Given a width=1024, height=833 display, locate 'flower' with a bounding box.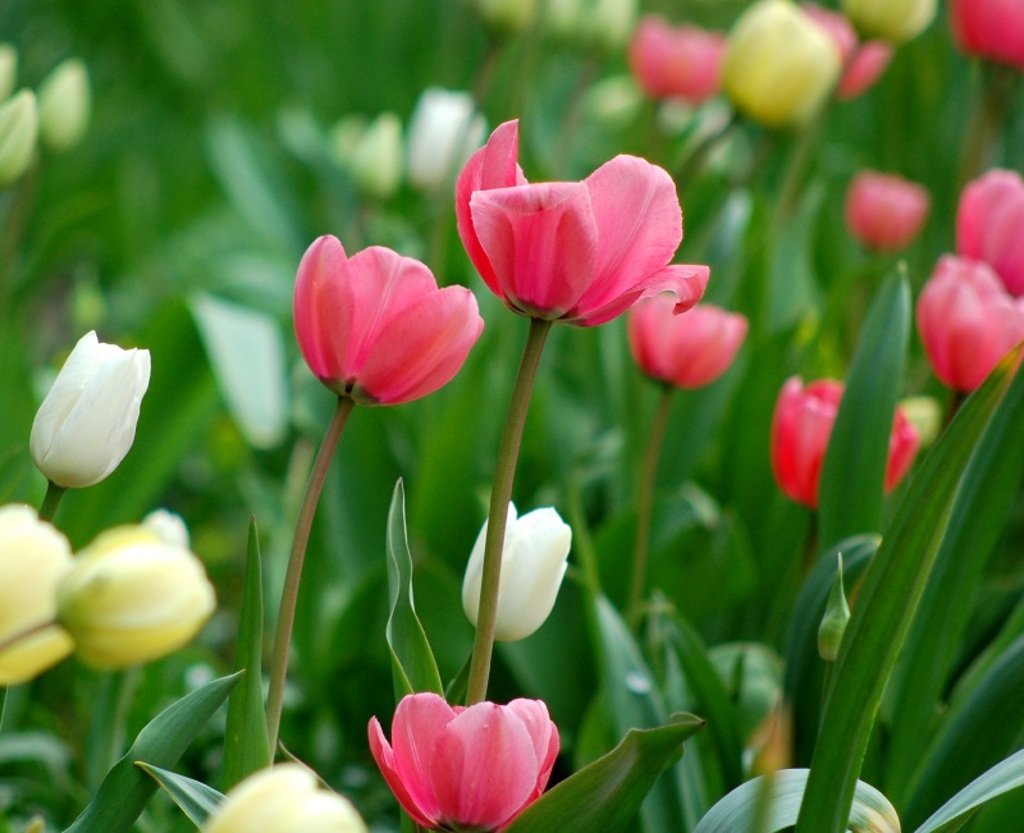
Located: detection(453, 113, 698, 325).
